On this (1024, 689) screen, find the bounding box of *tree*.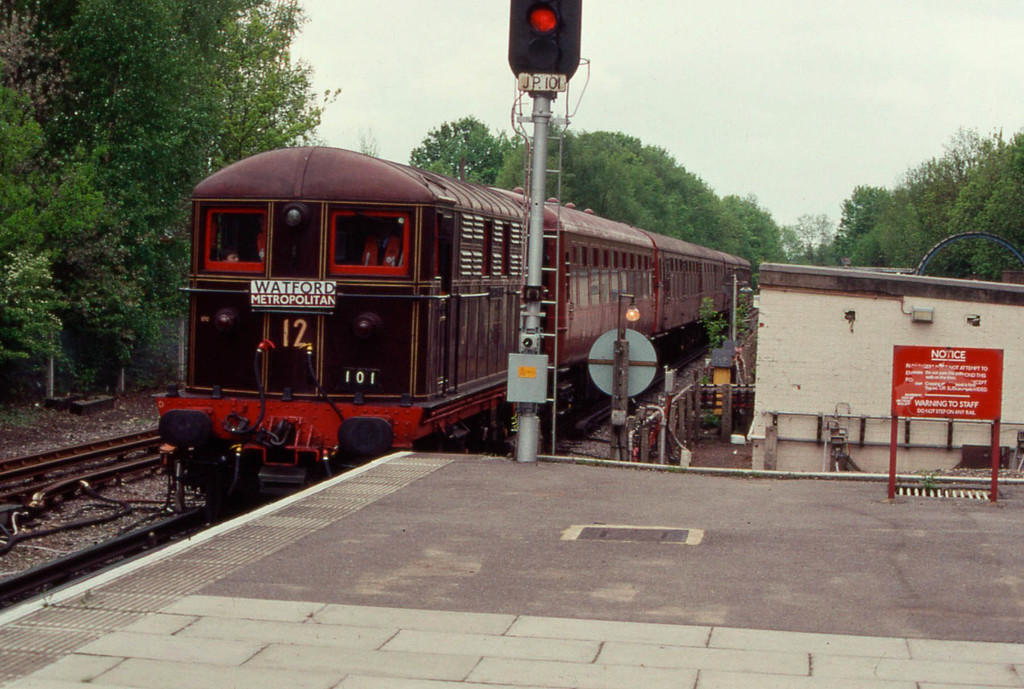
Bounding box: bbox=[839, 174, 903, 244].
